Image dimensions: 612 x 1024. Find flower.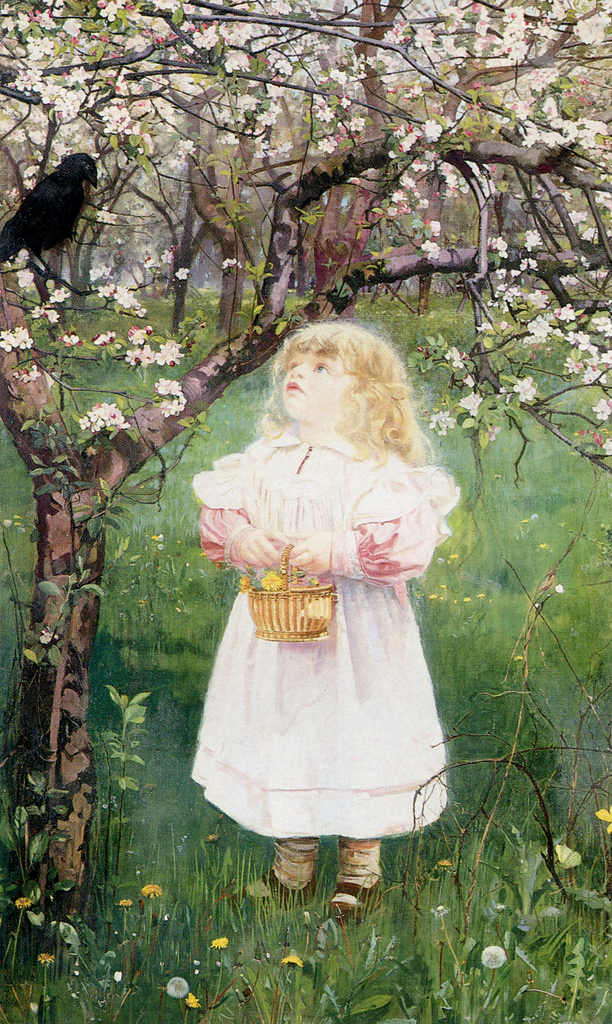
bbox=(185, 993, 203, 1012).
